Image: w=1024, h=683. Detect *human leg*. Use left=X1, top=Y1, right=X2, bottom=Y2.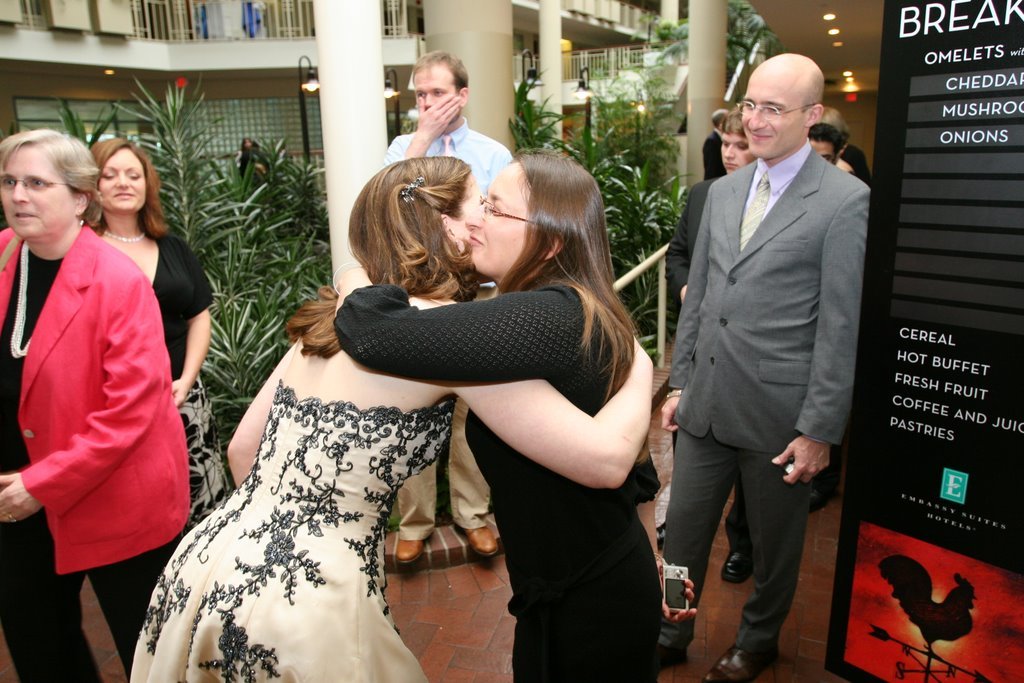
left=514, top=532, right=656, bottom=682.
